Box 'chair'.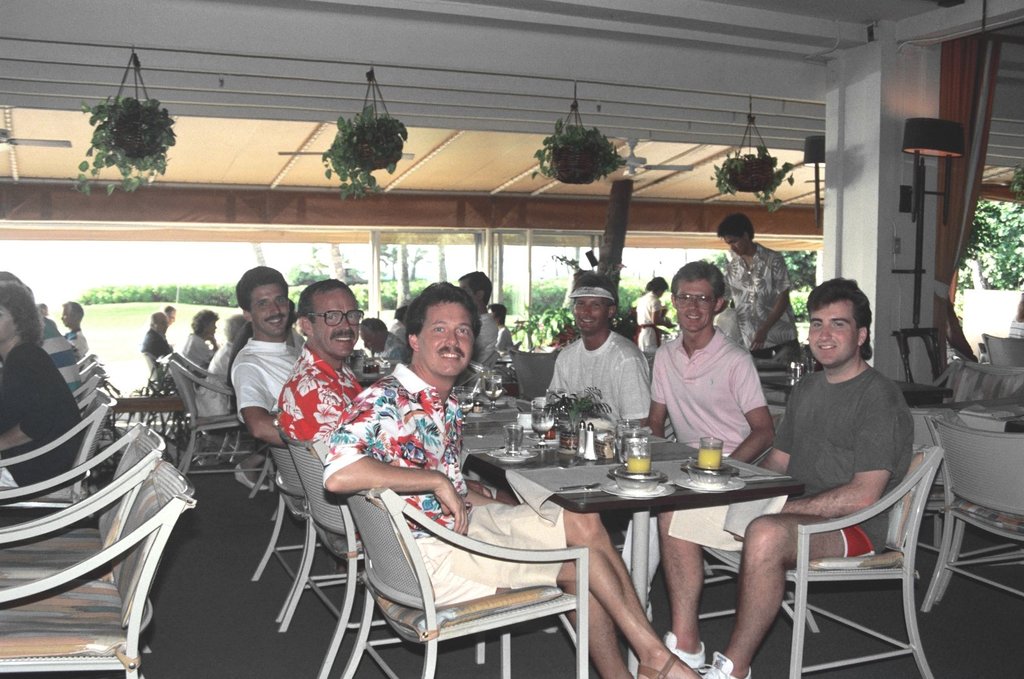
region(980, 330, 1023, 366).
